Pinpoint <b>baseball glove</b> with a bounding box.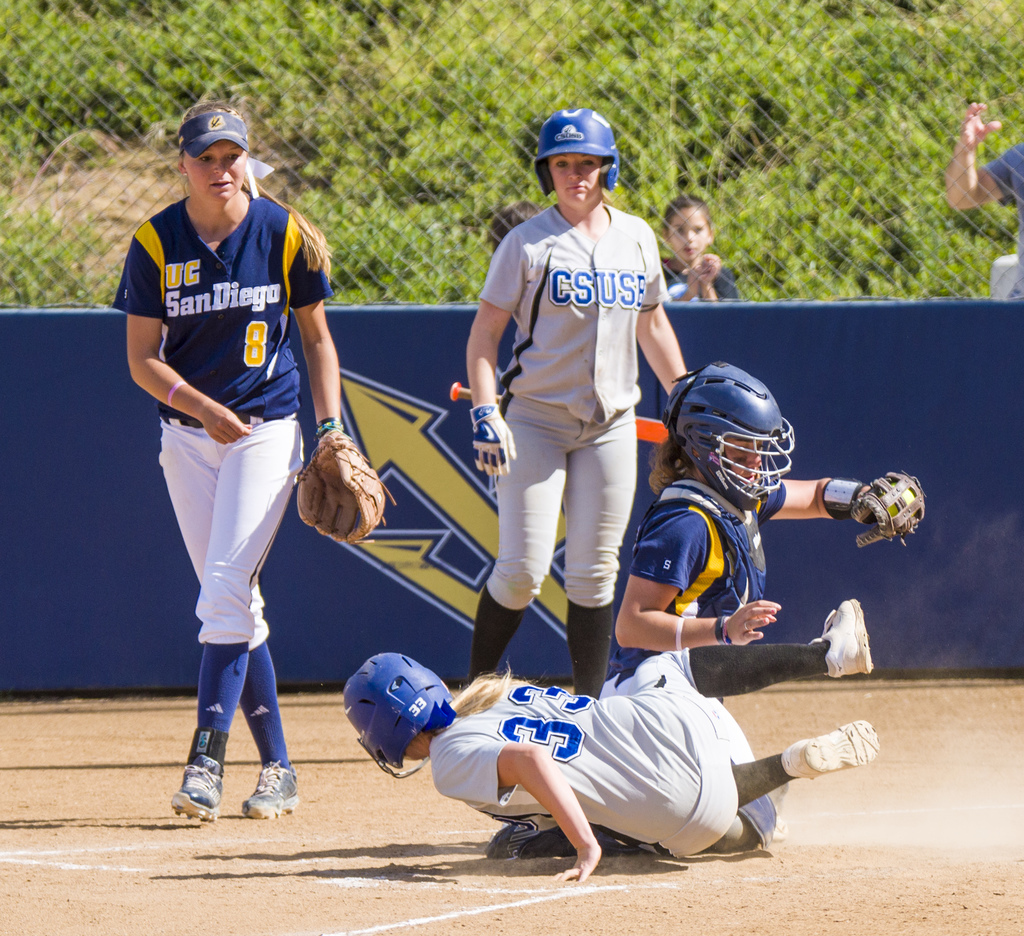
box=[294, 424, 396, 541].
